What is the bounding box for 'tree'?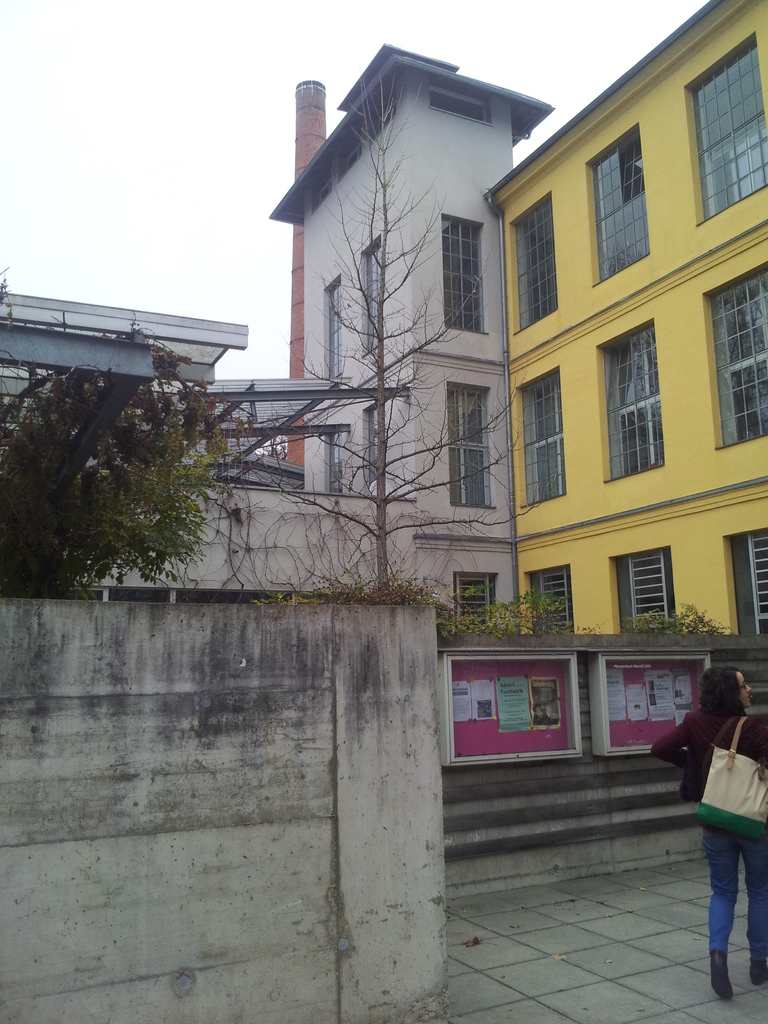
x1=245, y1=68, x2=537, y2=586.
